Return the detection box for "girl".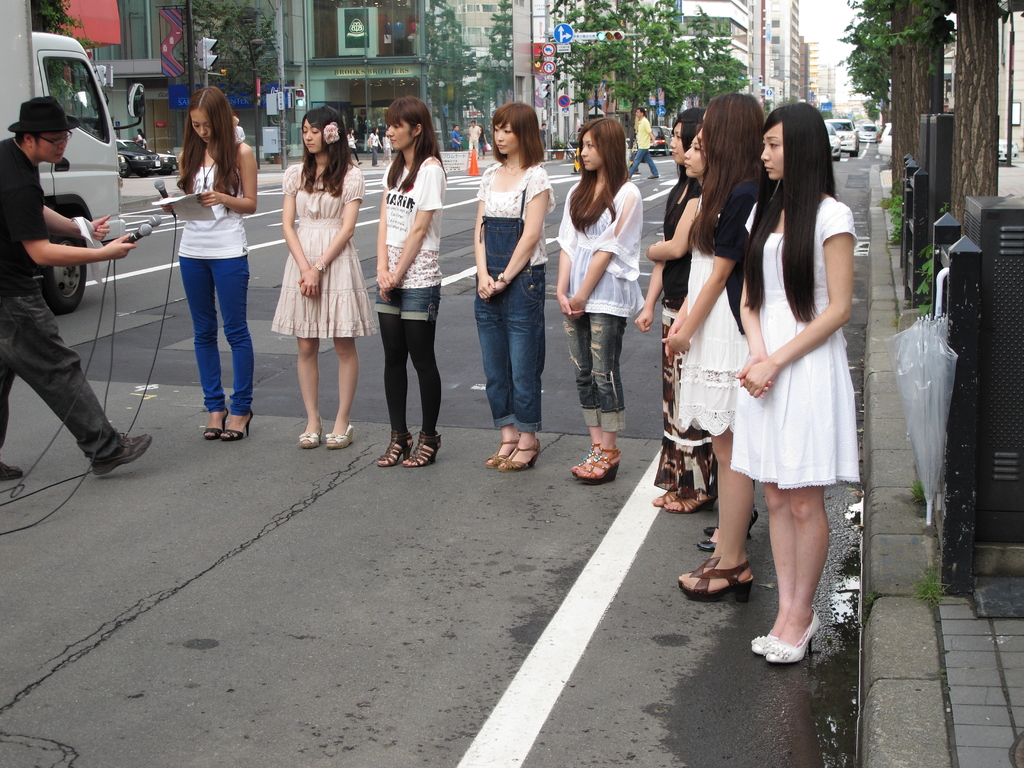
<region>730, 100, 855, 668</region>.
